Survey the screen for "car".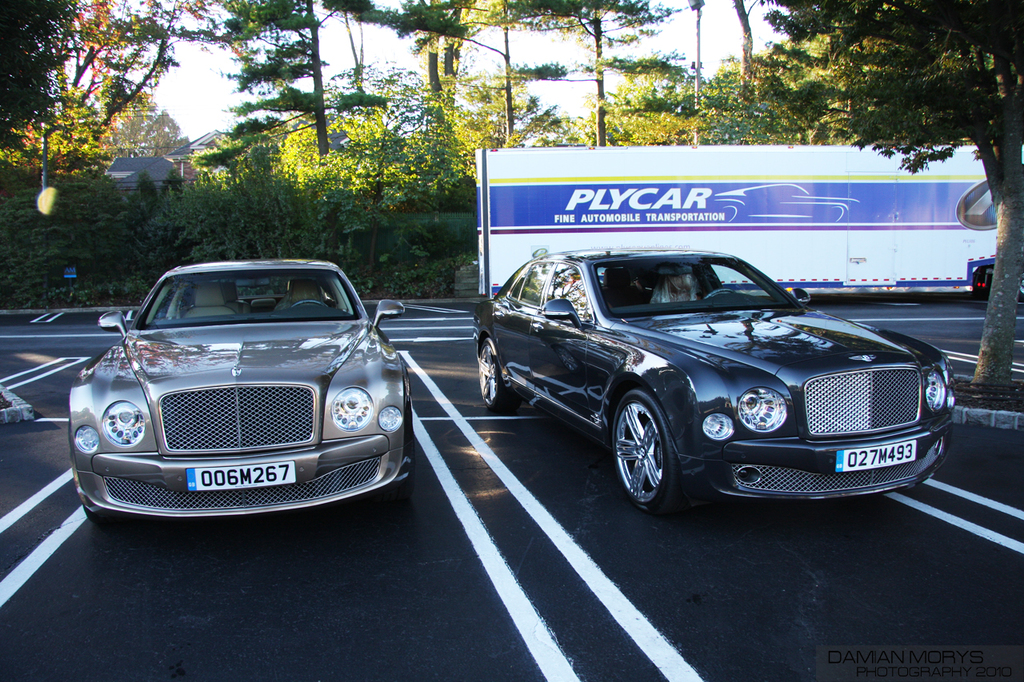
Survey found: locate(68, 261, 411, 518).
